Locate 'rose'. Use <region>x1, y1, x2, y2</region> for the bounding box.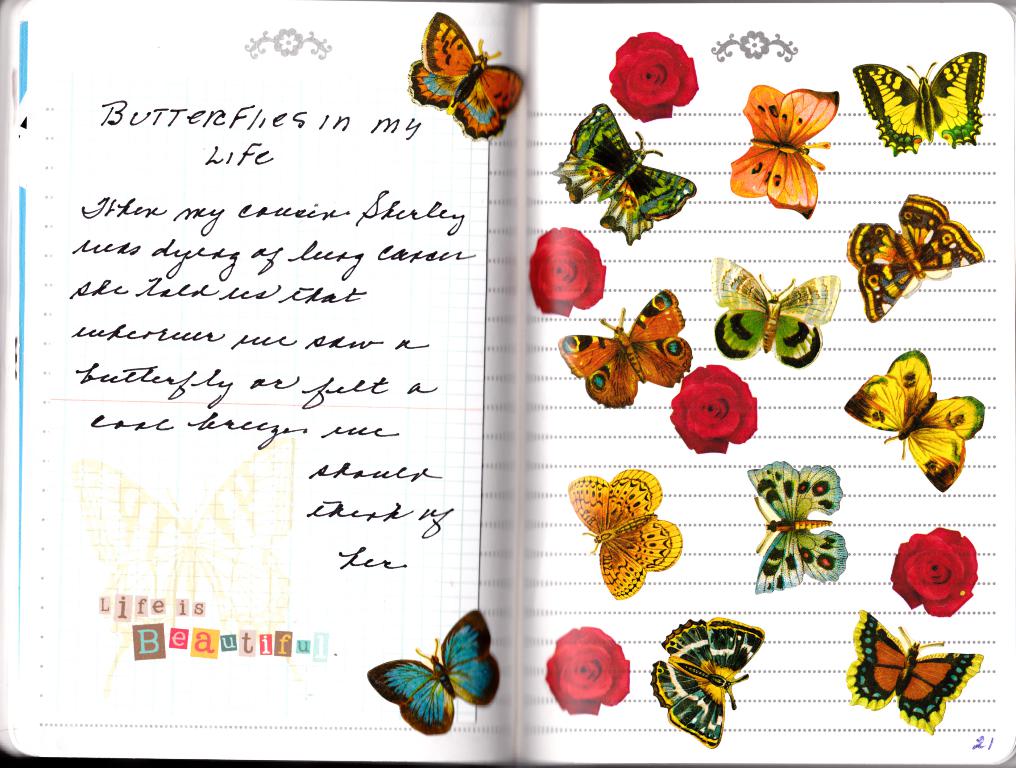
<region>528, 225, 606, 315</region>.
